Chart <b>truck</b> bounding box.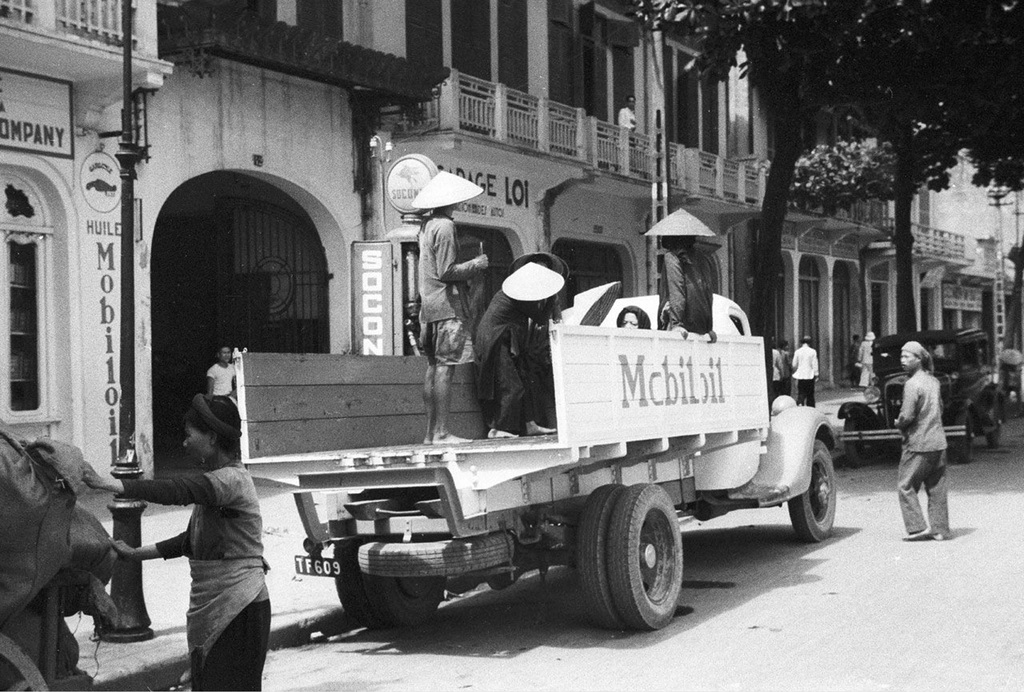
Charted: 211:296:865:643.
